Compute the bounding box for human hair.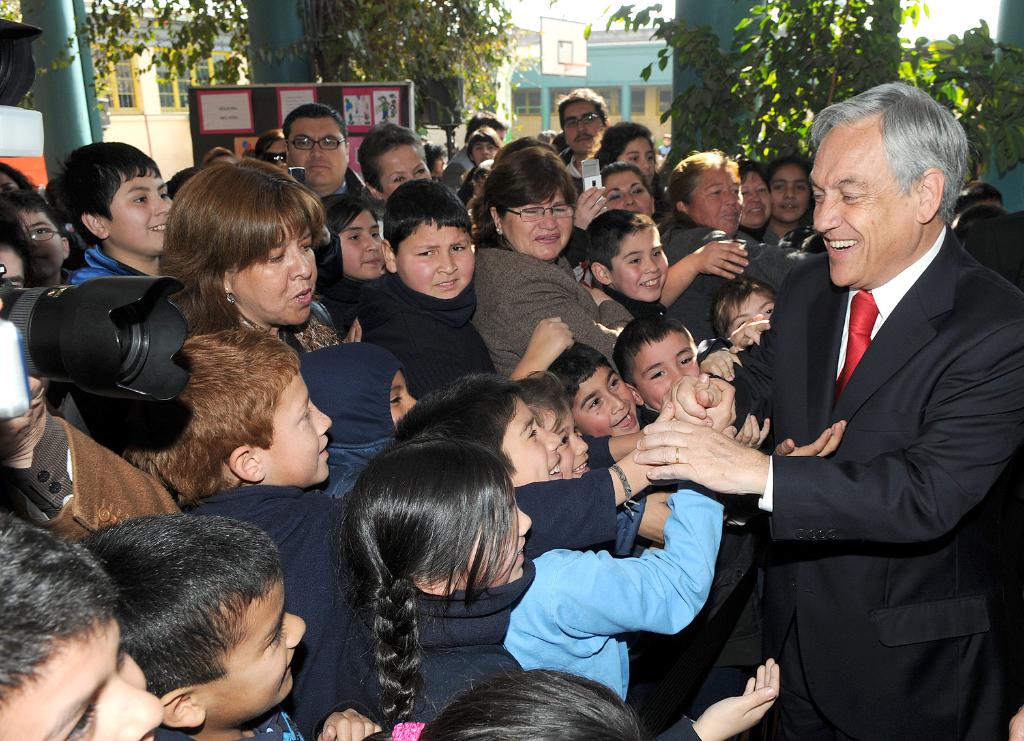
x1=662, y1=143, x2=740, y2=209.
